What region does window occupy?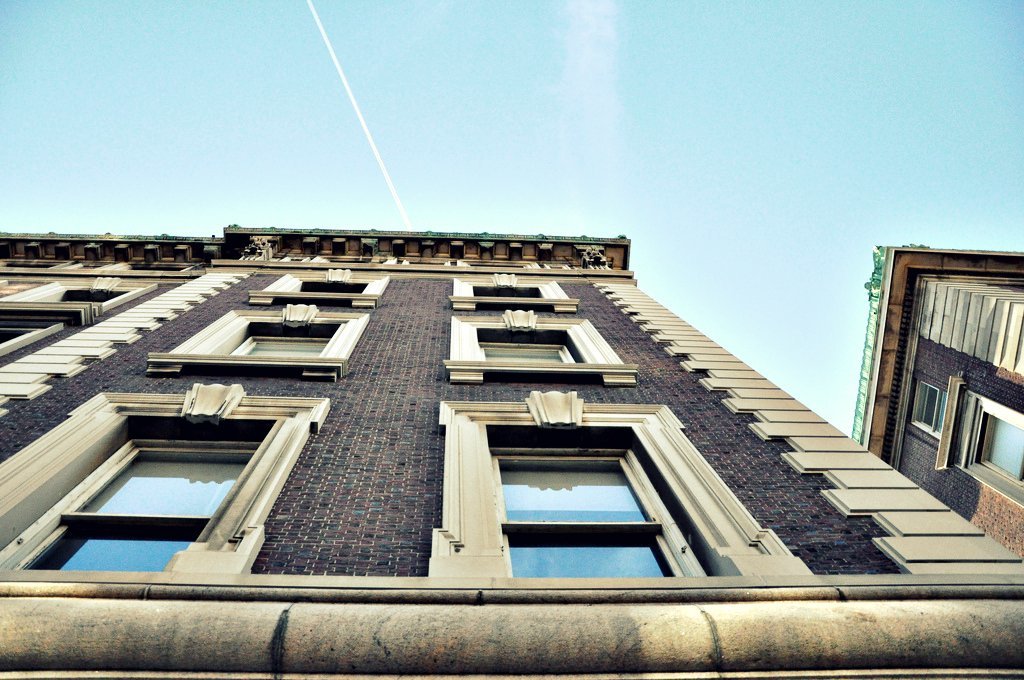
bbox=[143, 298, 376, 385].
